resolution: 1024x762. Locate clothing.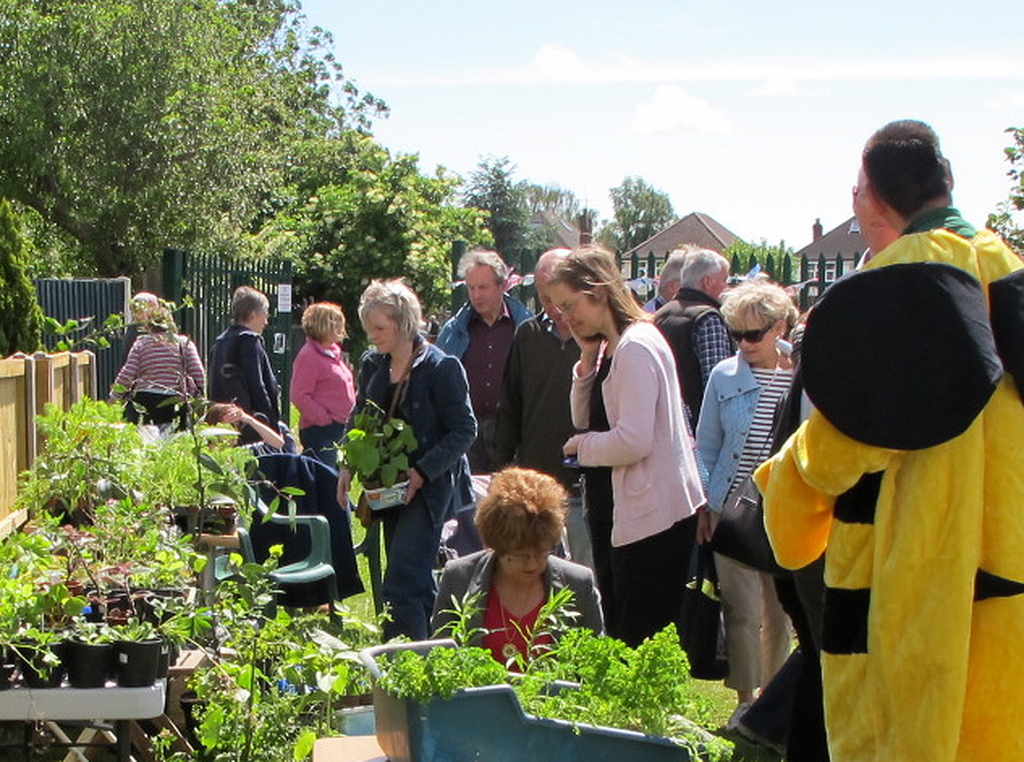
region(566, 319, 704, 647).
